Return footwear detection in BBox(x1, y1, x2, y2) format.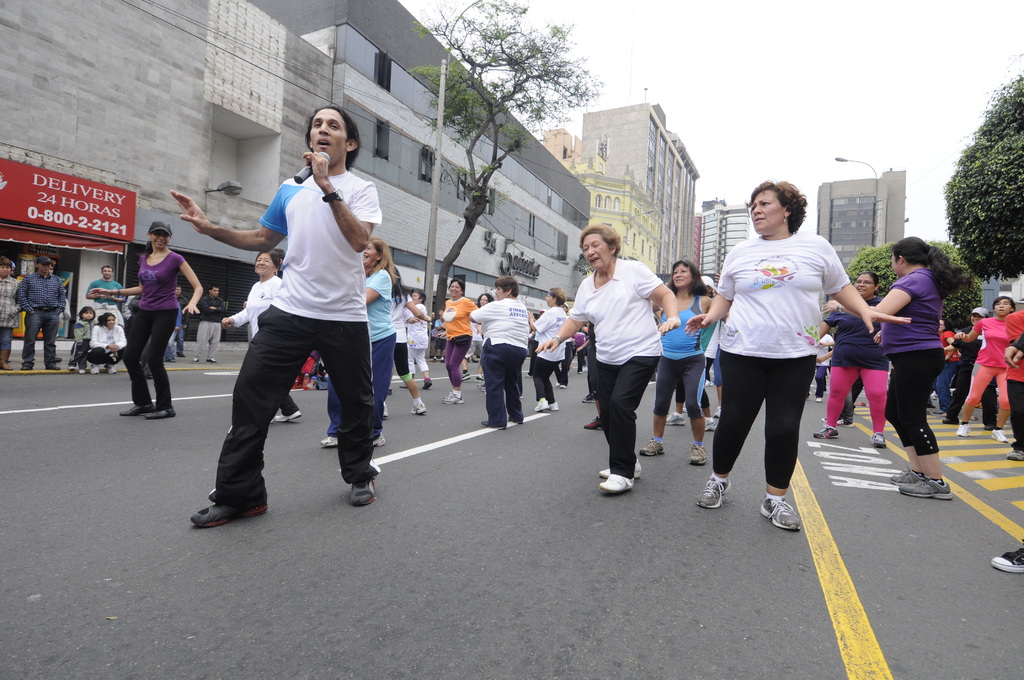
BBox(45, 366, 60, 369).
